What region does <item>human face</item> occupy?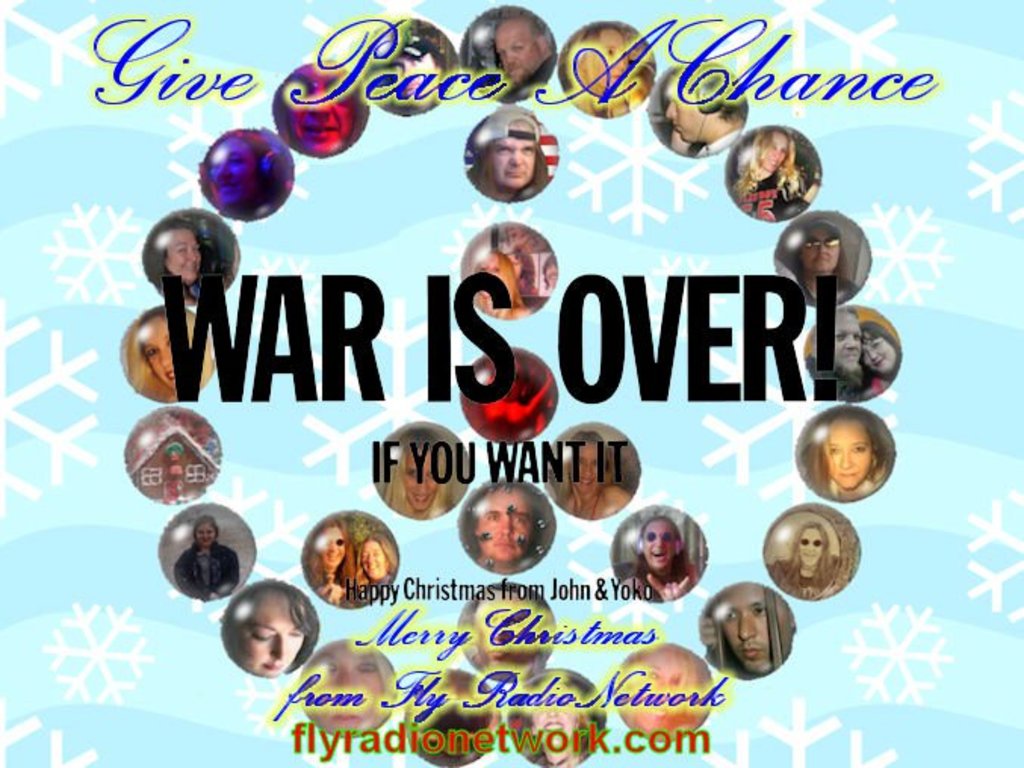
[left=628, top=644, right=682, bottom=739].
